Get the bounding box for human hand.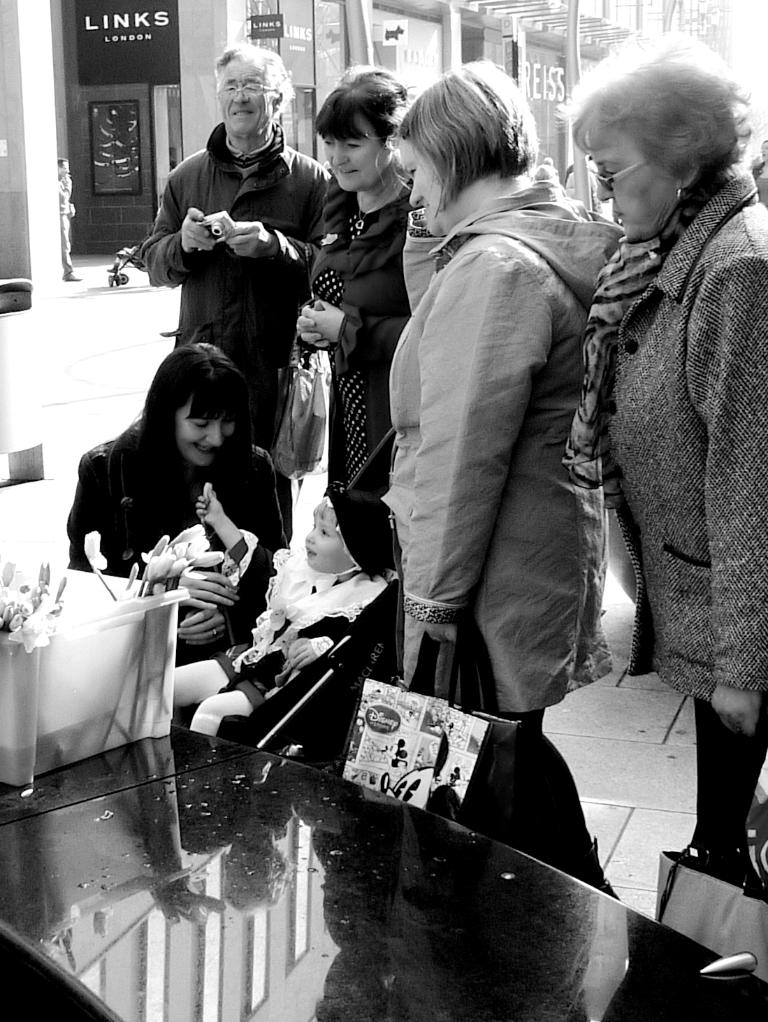
x1=300, y1=301, x2=345, y2=348.
